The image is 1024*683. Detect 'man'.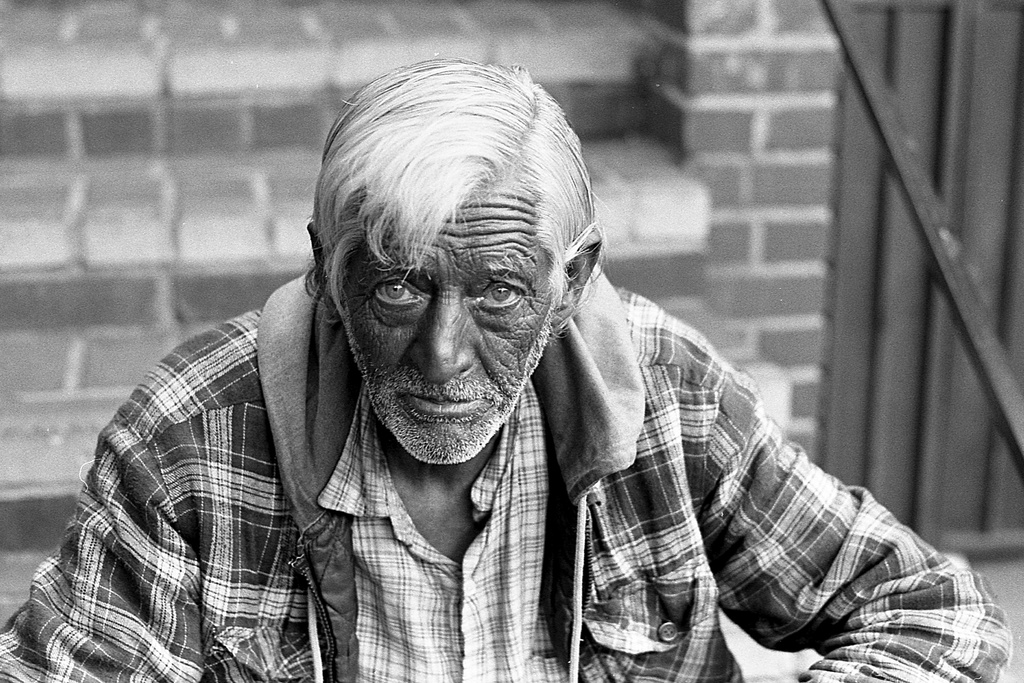
Detection: 0, 55, 1009, 682.
